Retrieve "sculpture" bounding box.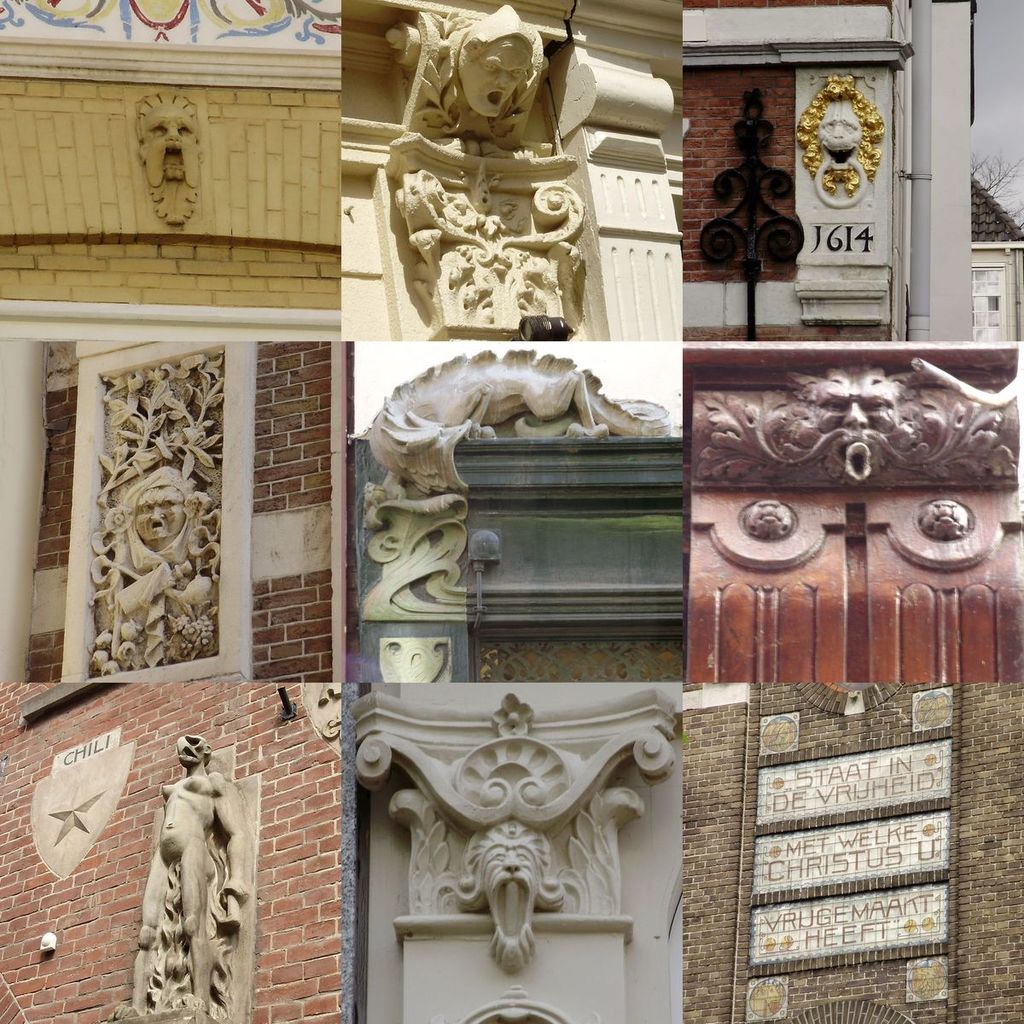
Bounding box: [118, 730, 263, 1023].
